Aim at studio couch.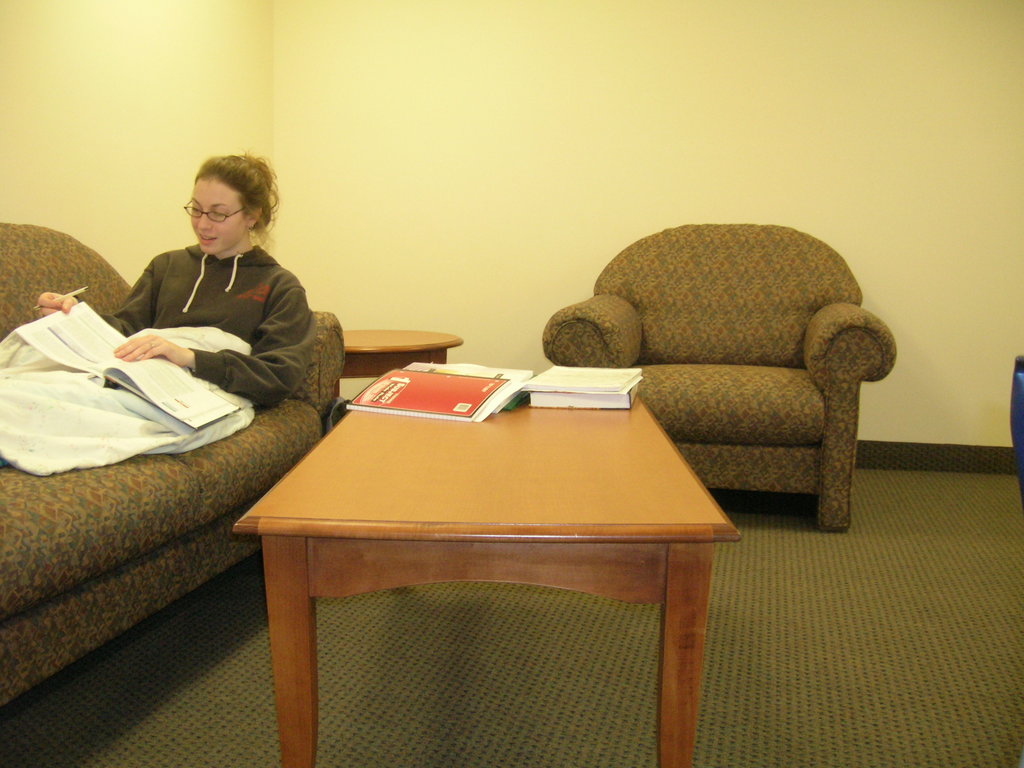
Aimed at box(0, 213, 355, 710).
